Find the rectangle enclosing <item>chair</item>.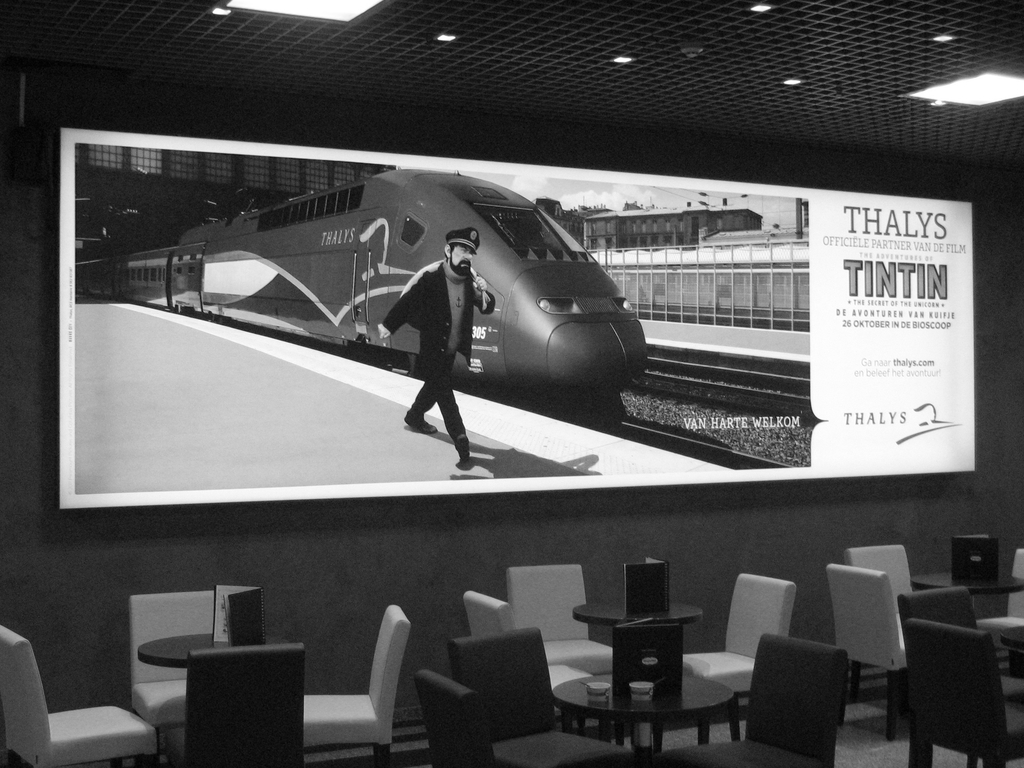
(975, 550, 1023, 662).
